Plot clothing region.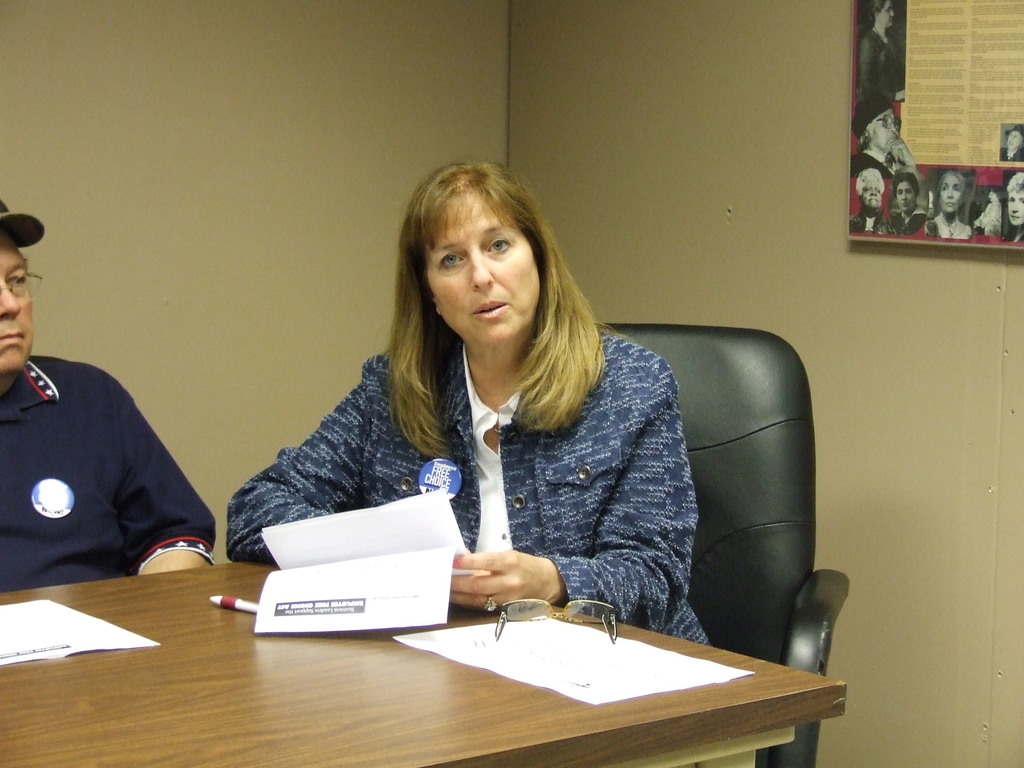
Plotted at [x1=849, y1=148, x2=898, y2=177].
